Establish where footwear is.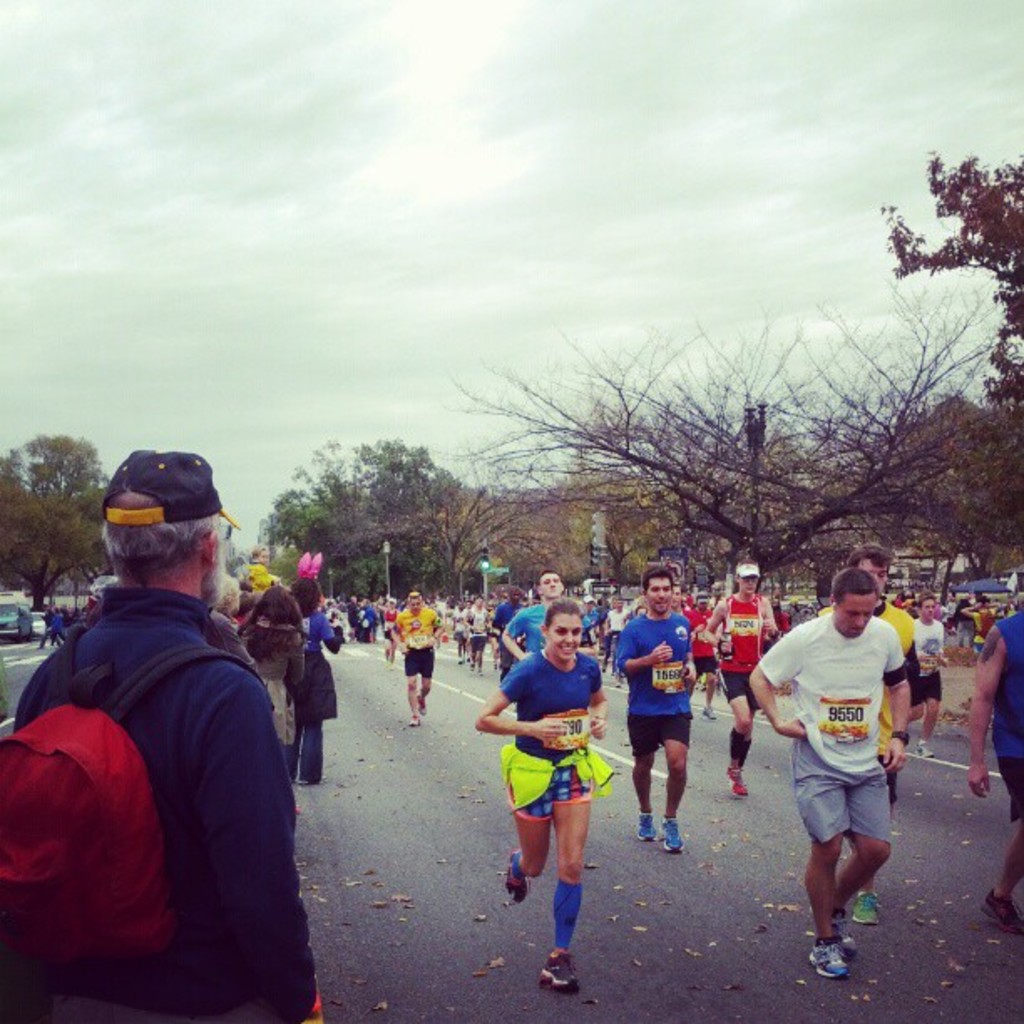
Established at BBox(634, 806, 656, 843).
